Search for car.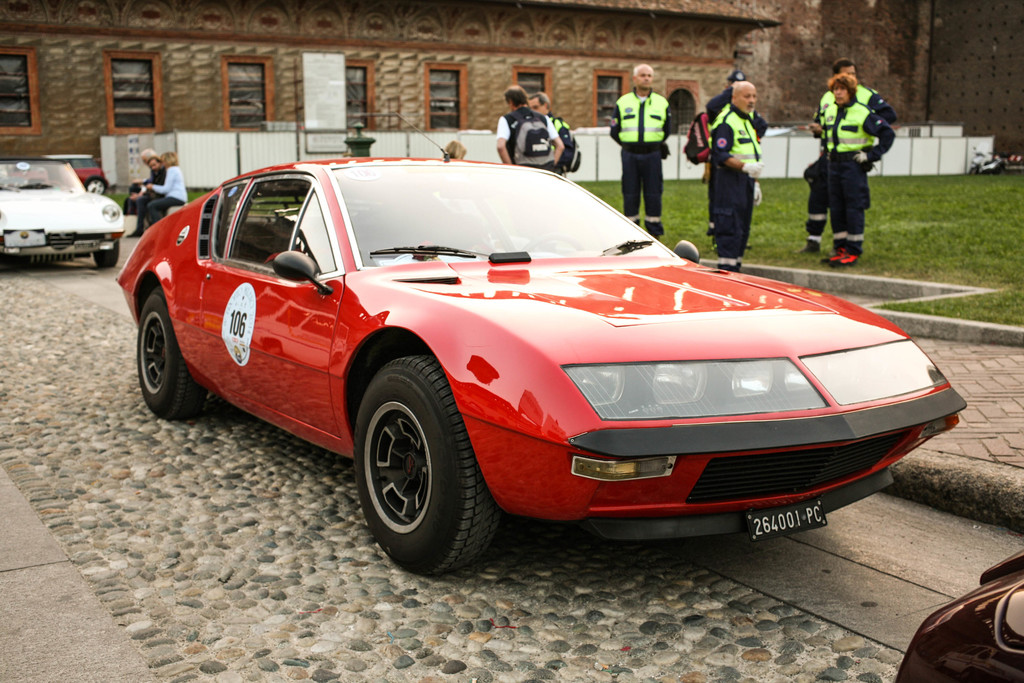
Found at (15,152,111,194).
